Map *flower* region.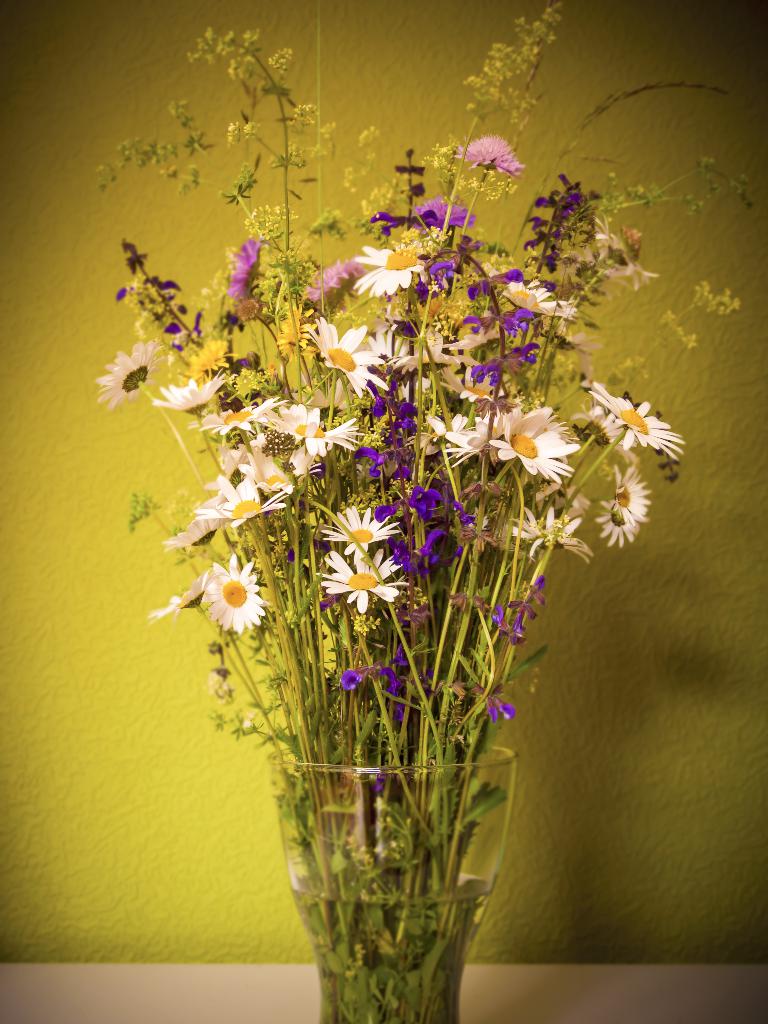
Mapped to box=[97, 340, 157, 406].
